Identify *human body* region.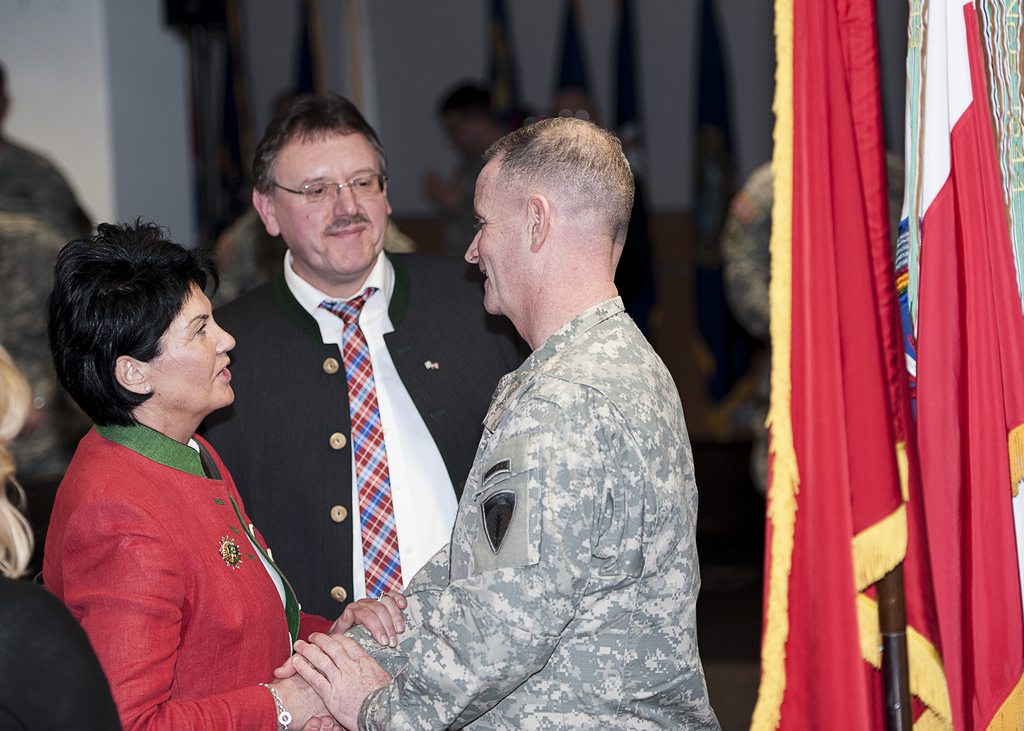
Region: {"left": 0, "top": 556, "right": 129, "bottom": 730}.
